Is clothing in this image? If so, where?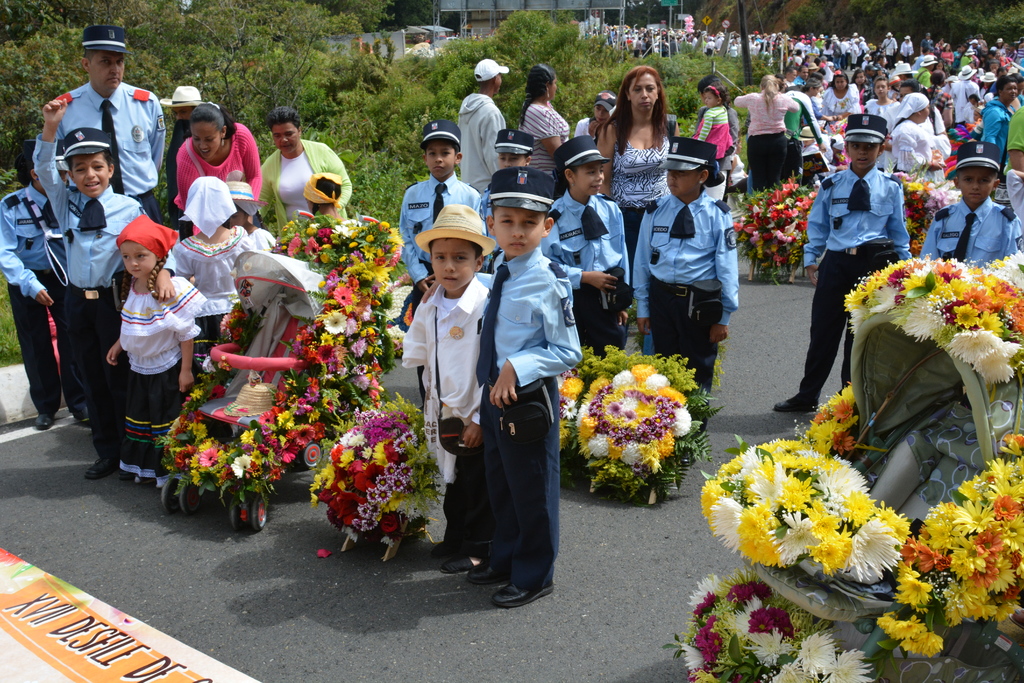
Yes, at select_region(634, 188, 738, 414).
